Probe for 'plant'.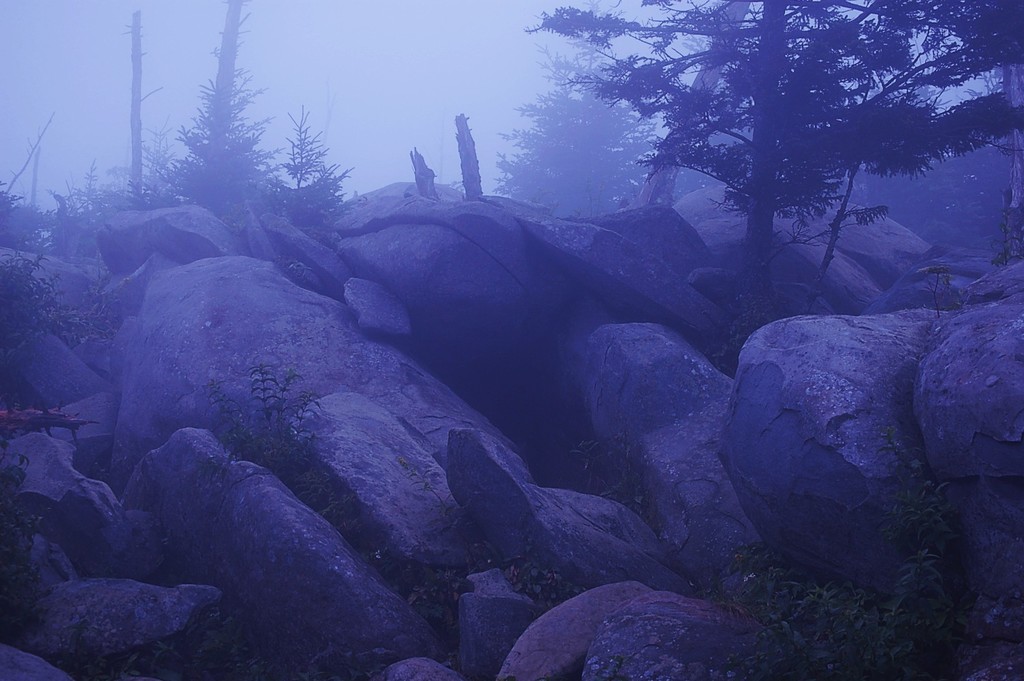
Probe result: detection(564, 428, 647, 514).
